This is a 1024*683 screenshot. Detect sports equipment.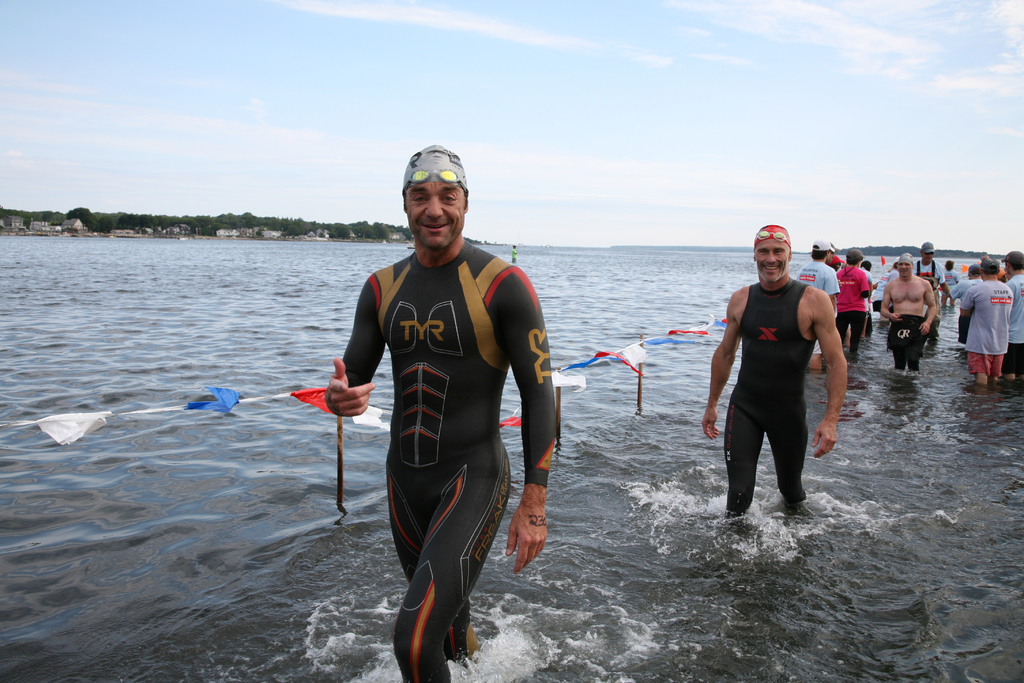
rect(897, 251, 915, 263).
